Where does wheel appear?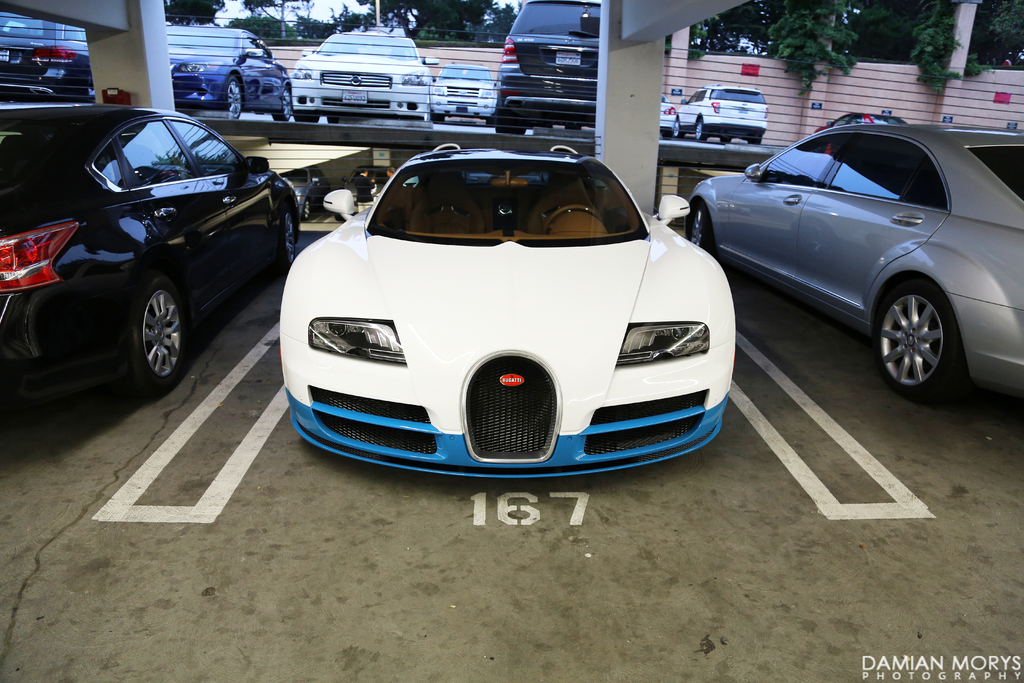
Appears at l=684, t=209, r=711, b=259.
